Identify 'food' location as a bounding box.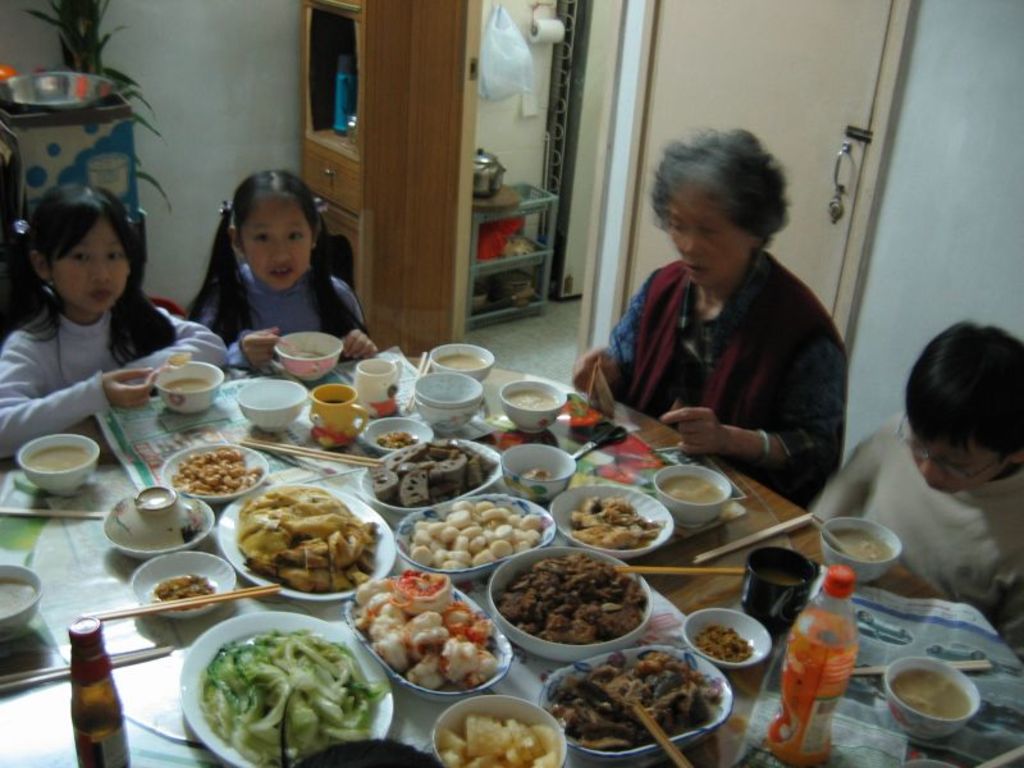
<bbox>375, 429, 419, 449</bbox>.
